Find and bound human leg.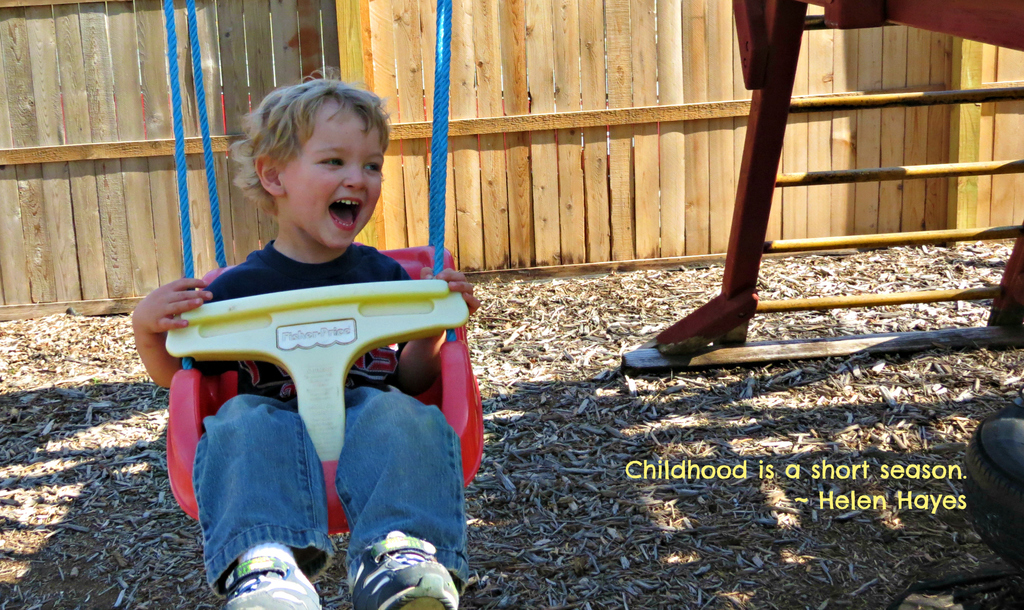
Bound: <box>329,374,469,609</box>.
